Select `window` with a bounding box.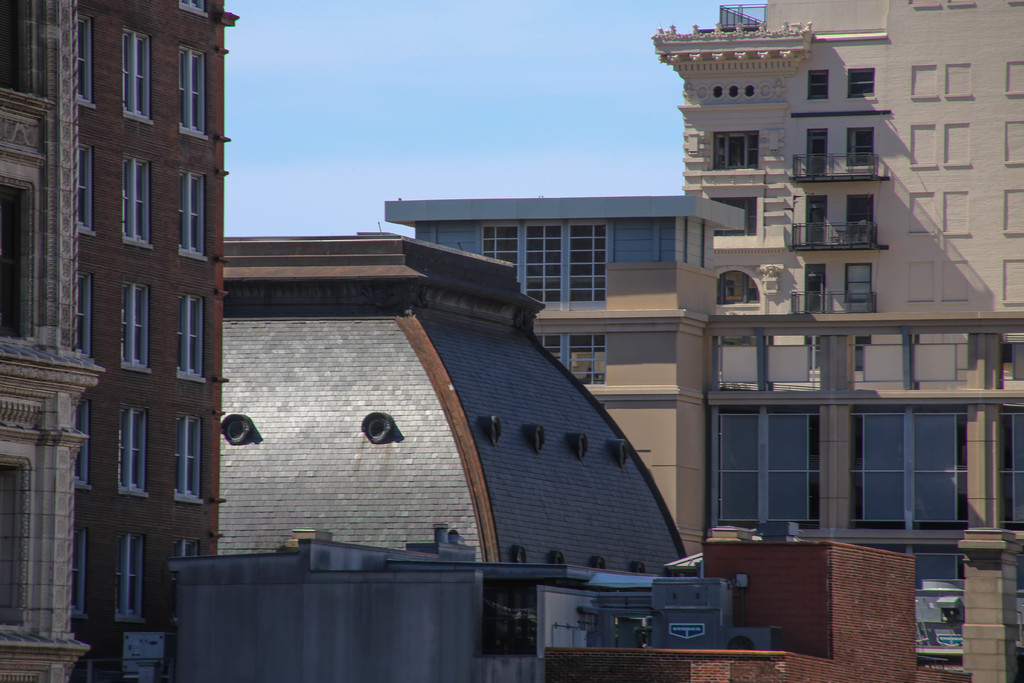
l=75, t=397, r=92, b=489.
